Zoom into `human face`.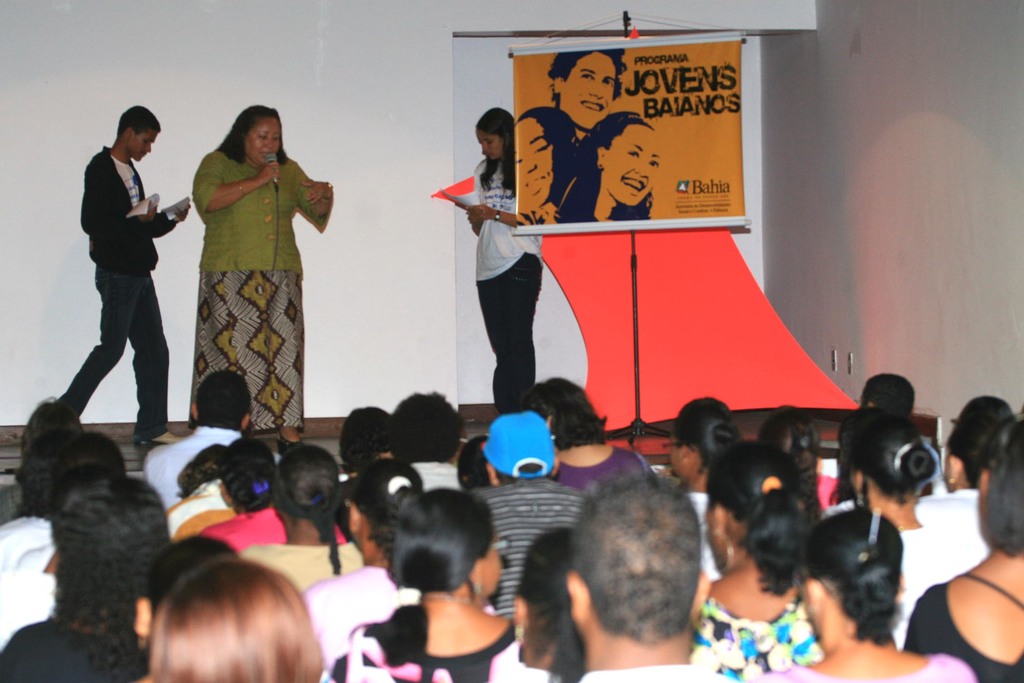
Zoom target: <bbox>554, 54, 617, 128</bbox>.
